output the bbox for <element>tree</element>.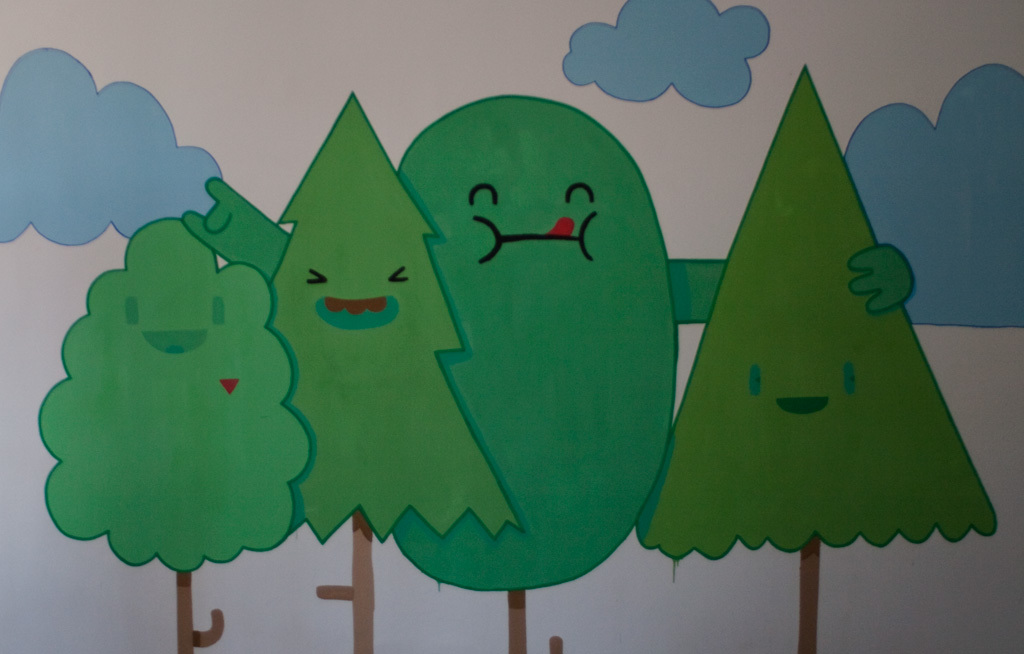
locate(184, 98, 917, 653).
